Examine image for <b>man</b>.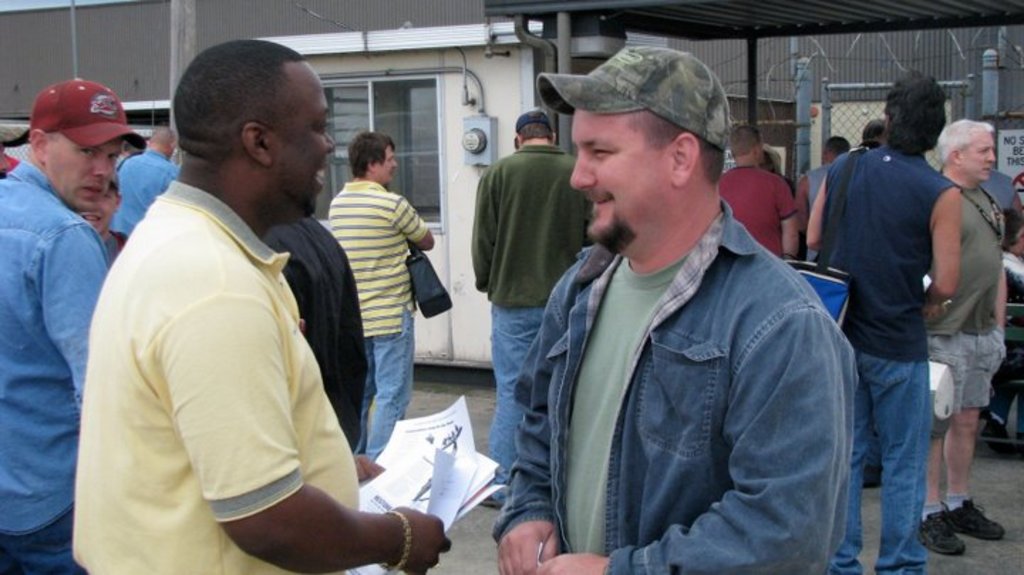
Examination result: {"left": 492, "top": 41, "right": 853, "bottom": 574}.
